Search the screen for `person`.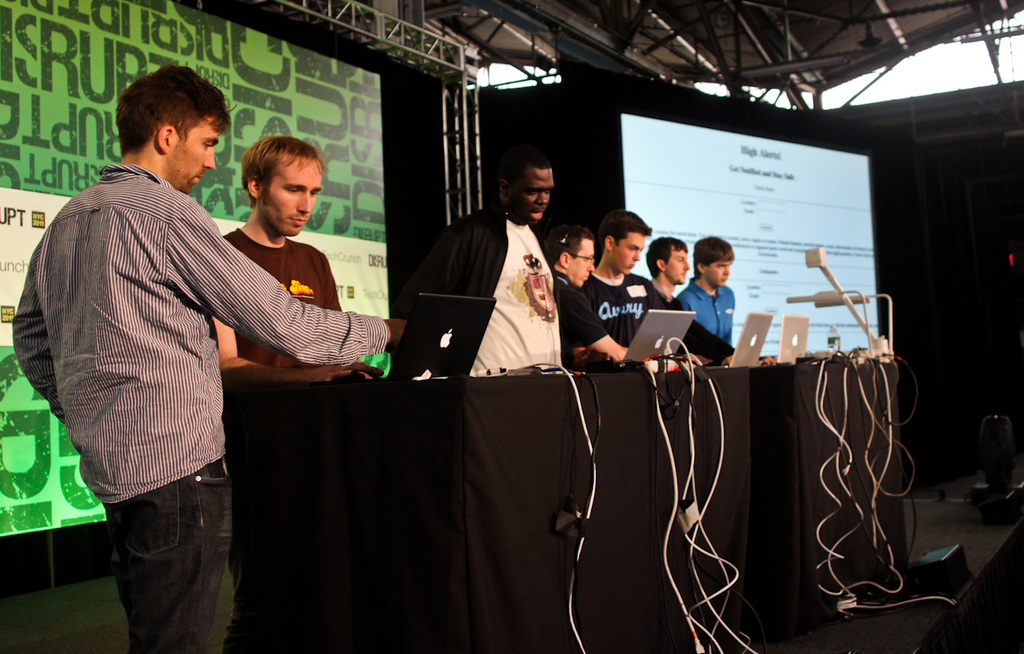
Found at {"x1": 646, "y1": 237, "x2": 777, "y2": 365}.
